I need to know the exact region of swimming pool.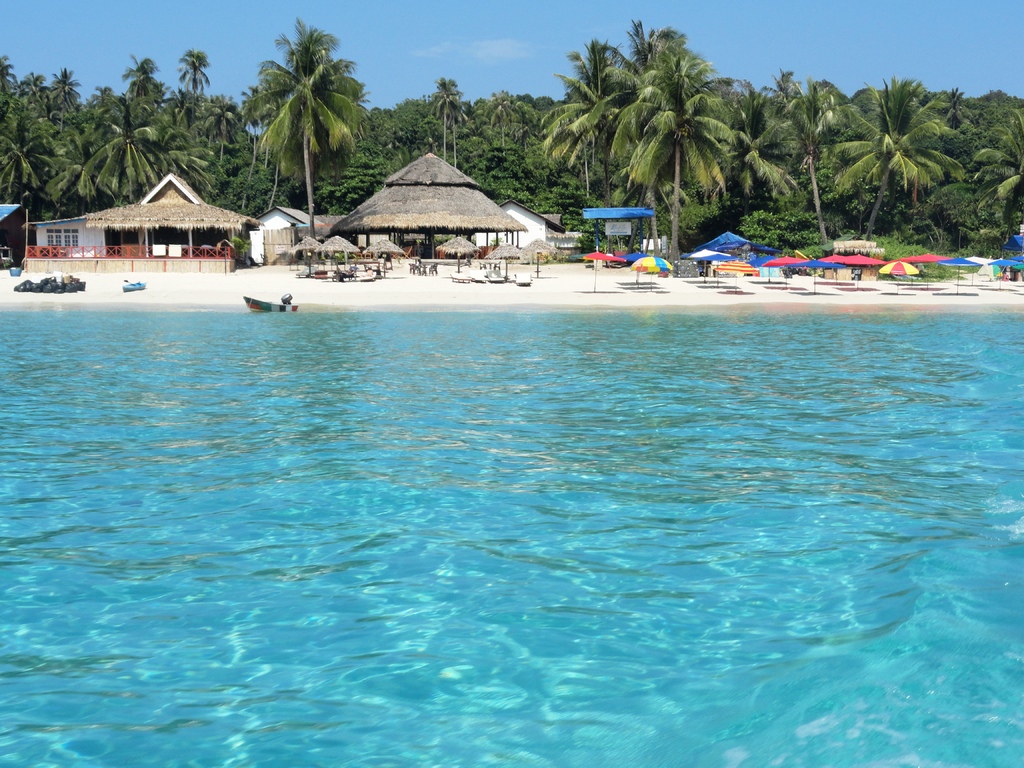
Region: [x1=0, y1=192, x2=1023, y2=750].
